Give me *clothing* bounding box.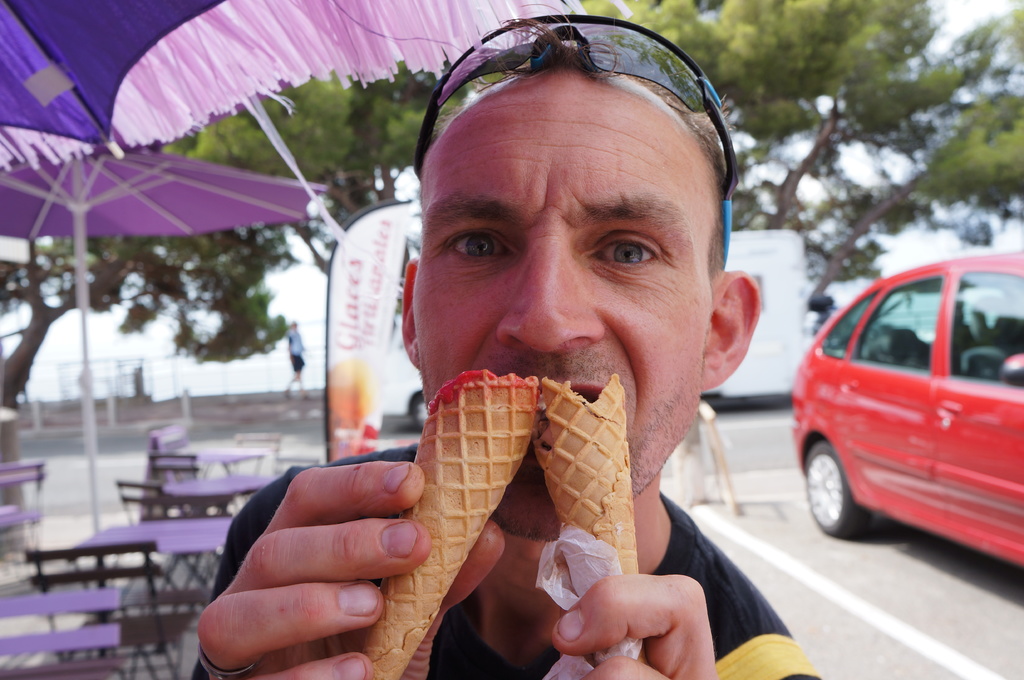
(x1=207, y1=444, x2=815, y2=674).
